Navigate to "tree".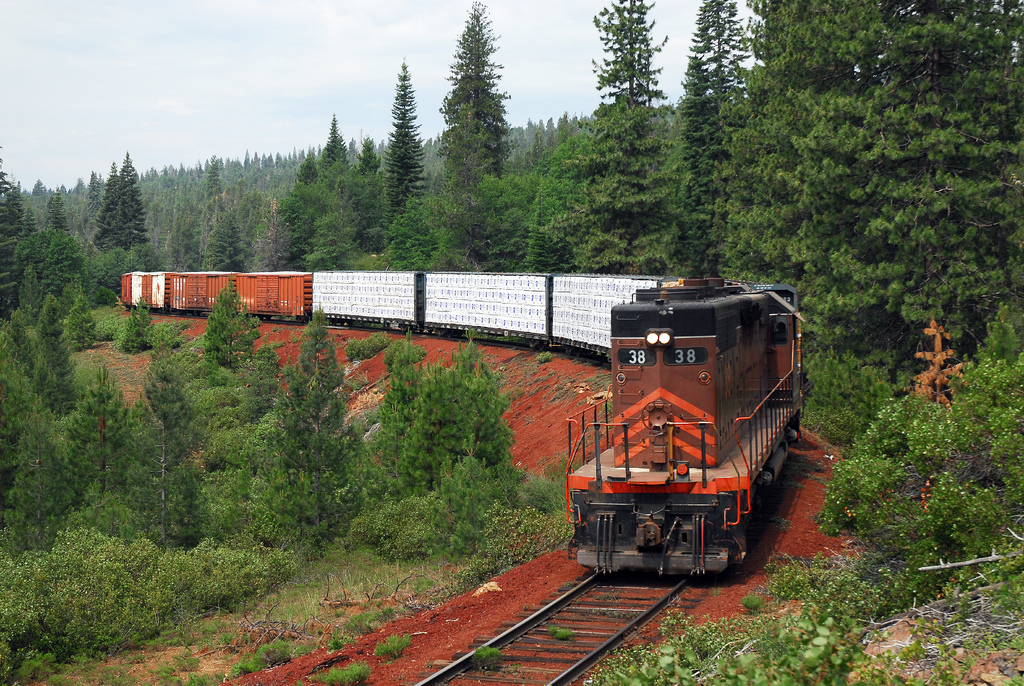
Navigation target: left=431, top=15, right=525, bottom=206.
